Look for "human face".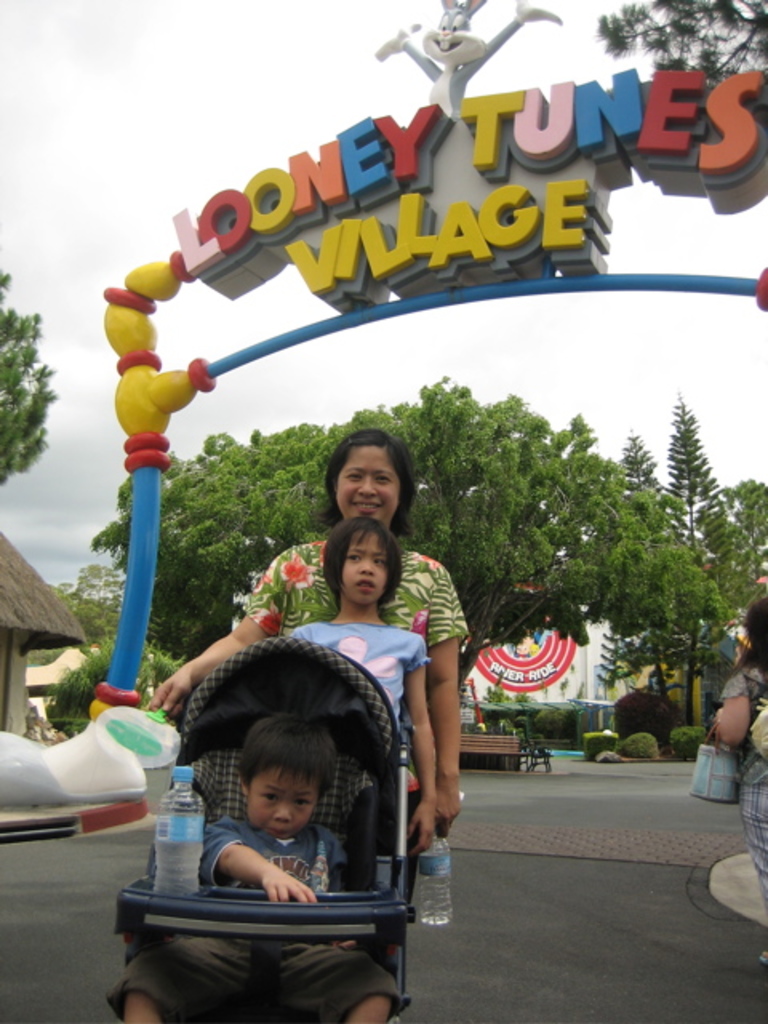
Found: 246 765 318 838.
